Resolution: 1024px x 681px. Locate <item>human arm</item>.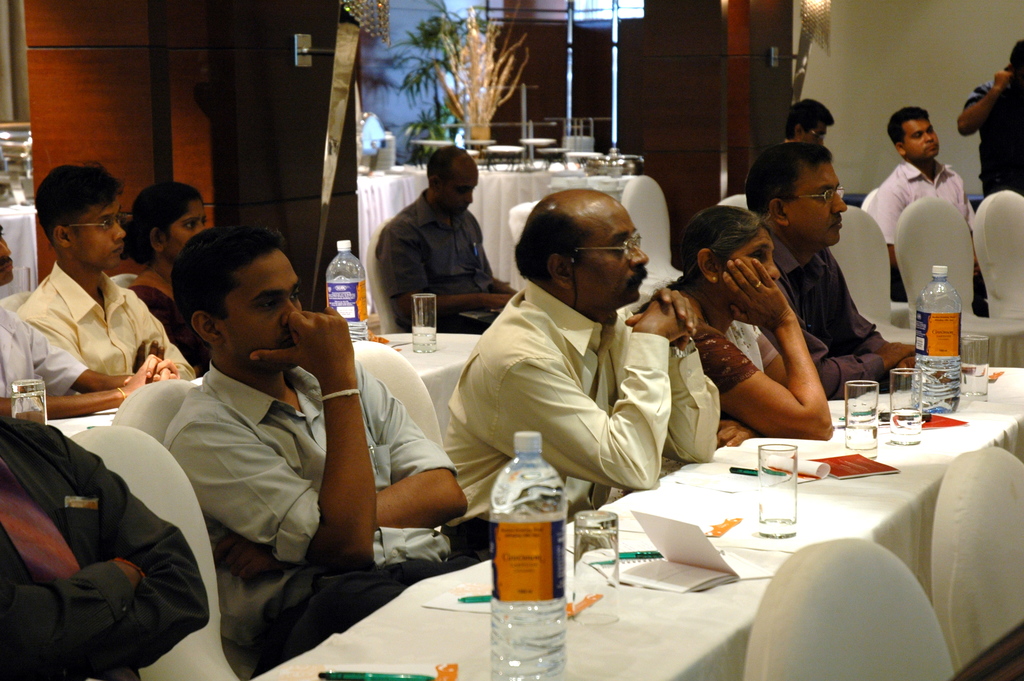
(717, 416, 753, 448).
